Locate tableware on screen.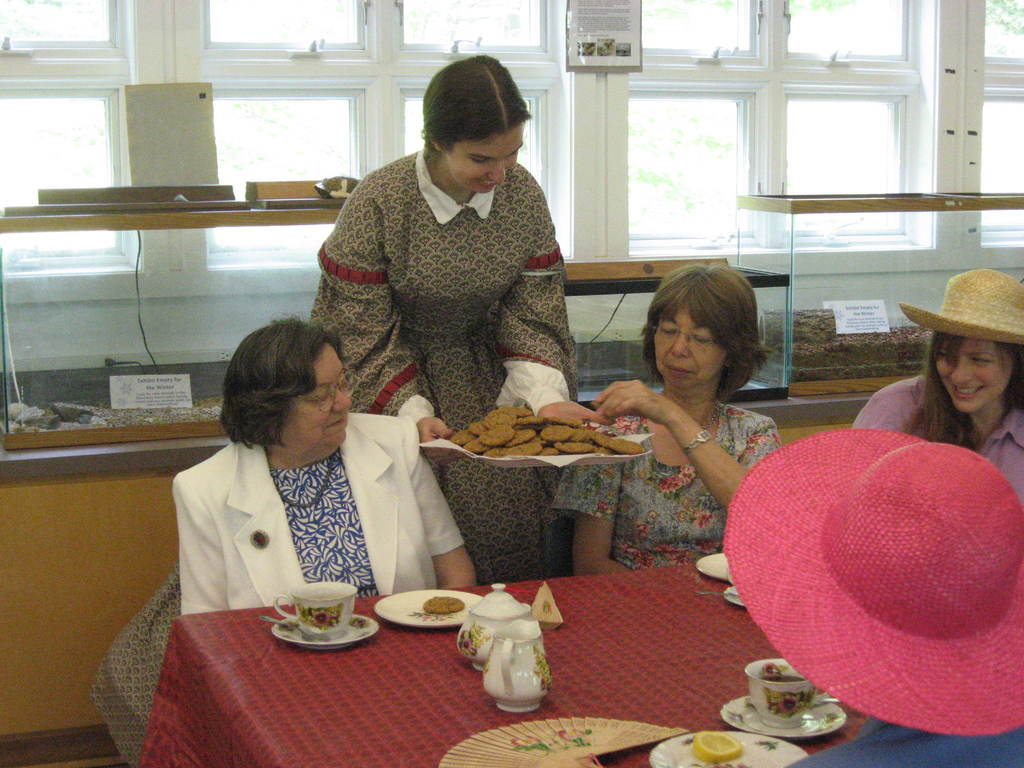
On screen at [722, 584, 748, 612].
